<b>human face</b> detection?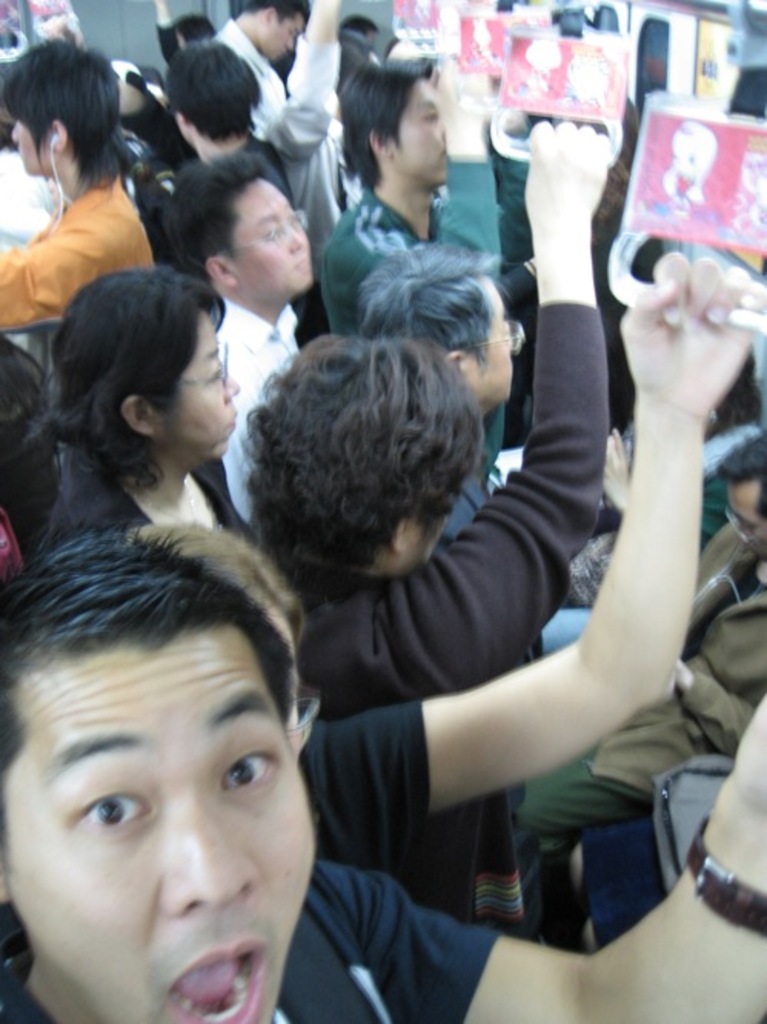
[221, 168, 312, 294]
